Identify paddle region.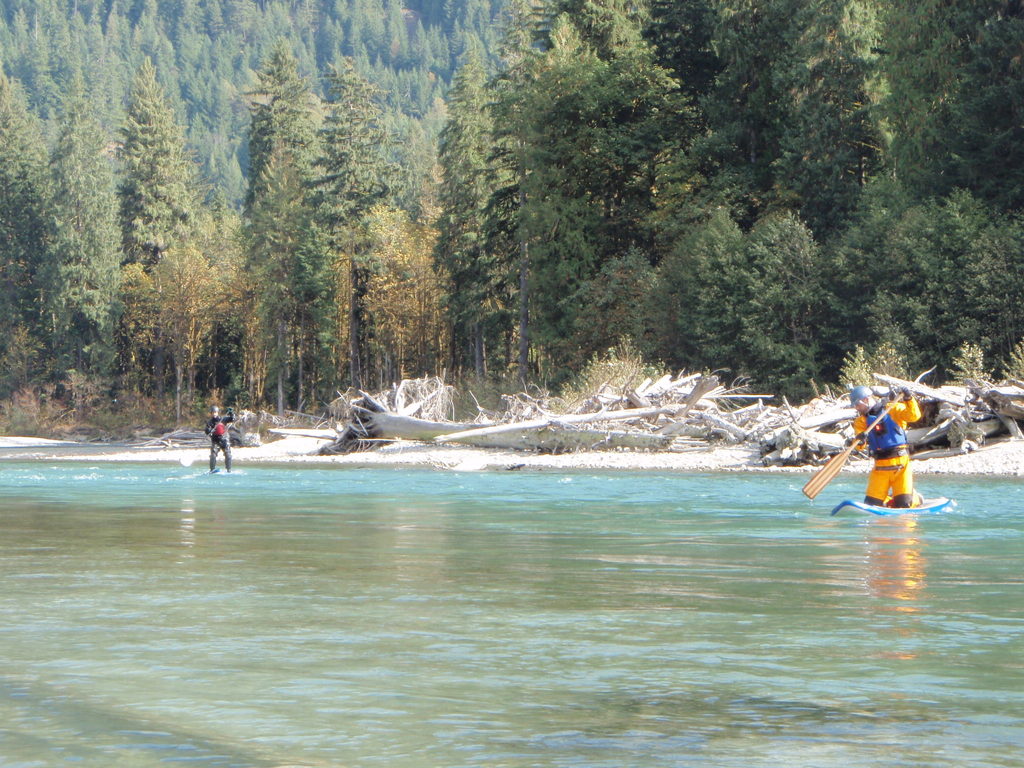
Region: 802:390:902:502.
